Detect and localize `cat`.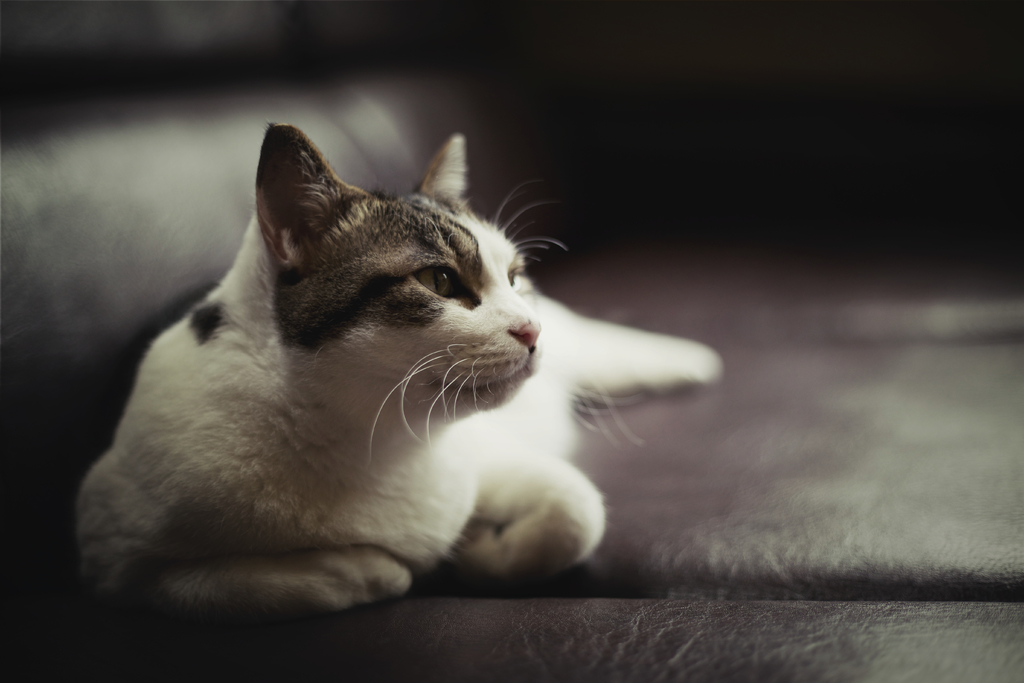
Localized at {"x1": 64, "y1": 115, "x2": 724, "y2": 625}.
